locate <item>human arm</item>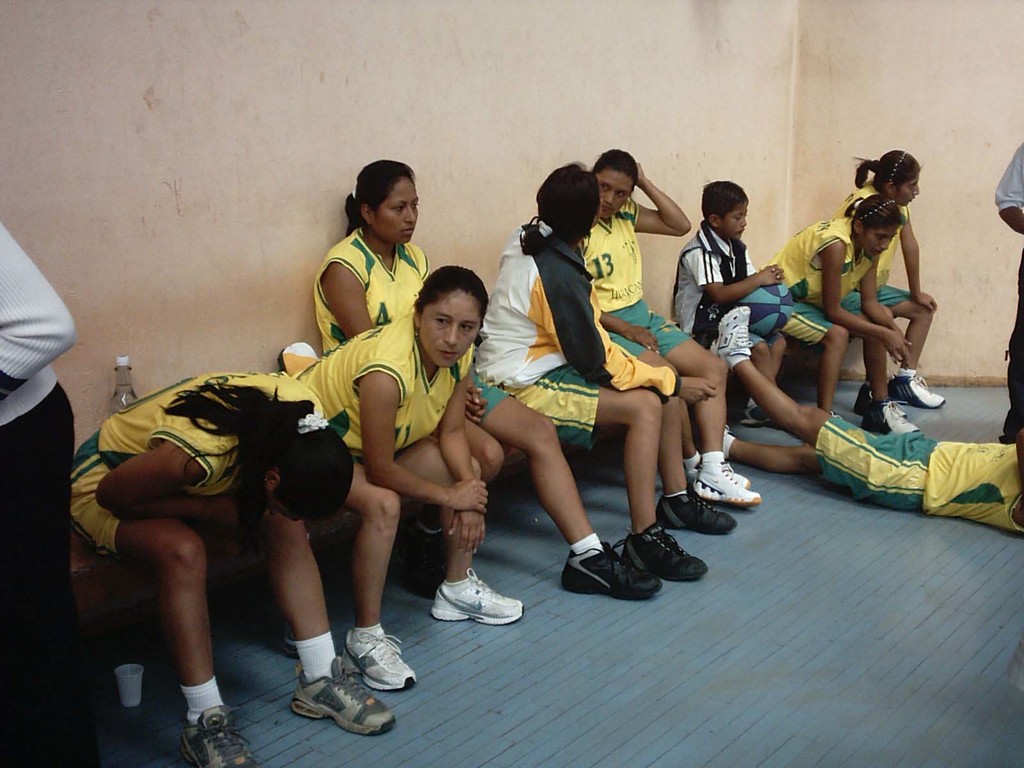
BBox(0, 226, 77, 394)
